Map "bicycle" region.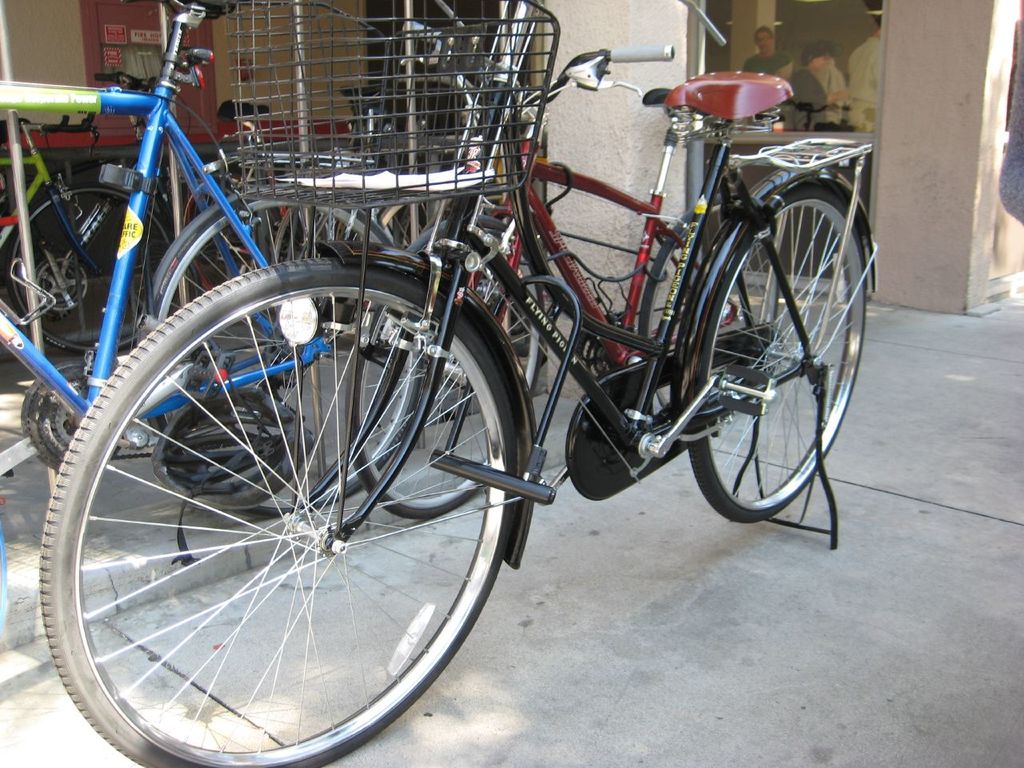
Mapped to l=338, t=18, r=788, b=540.
